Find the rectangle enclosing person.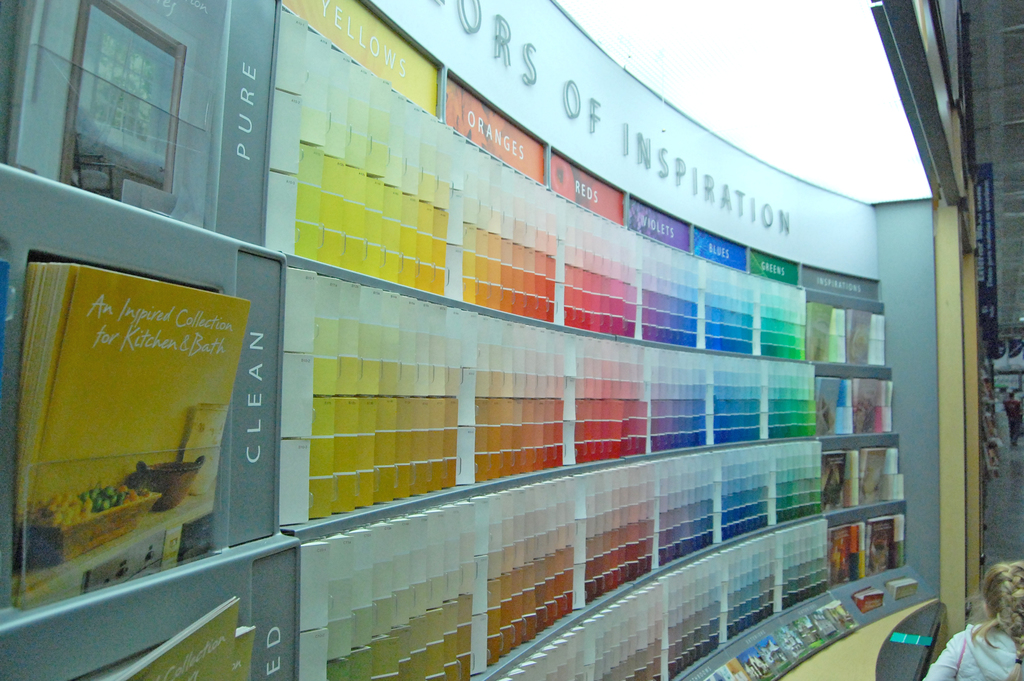
(920, 561, 1023, 680).
